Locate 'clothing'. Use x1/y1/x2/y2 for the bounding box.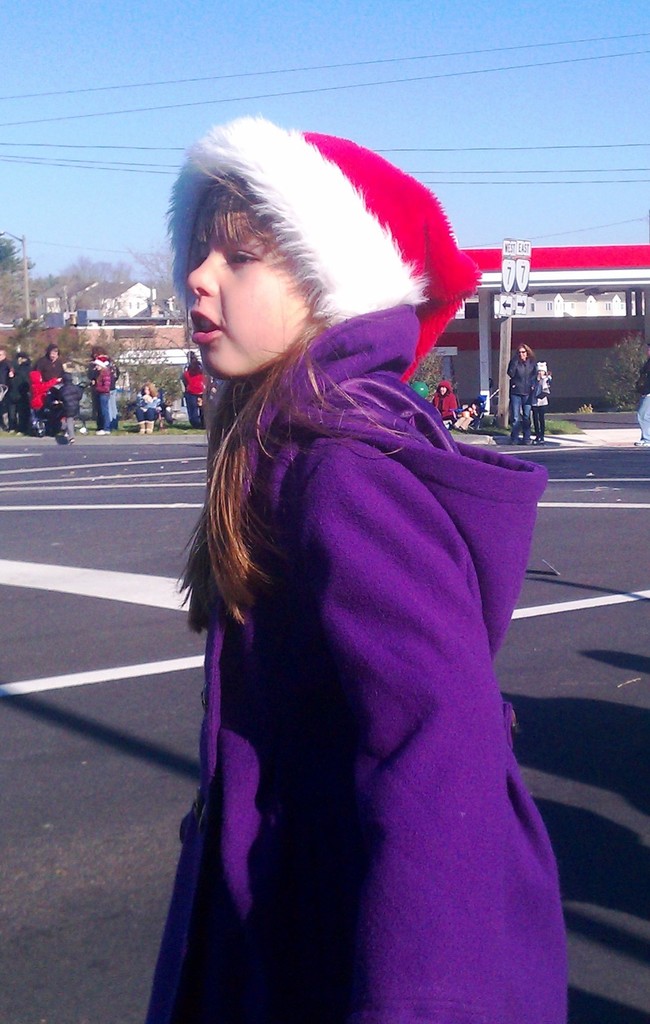
0/350/15/413.
